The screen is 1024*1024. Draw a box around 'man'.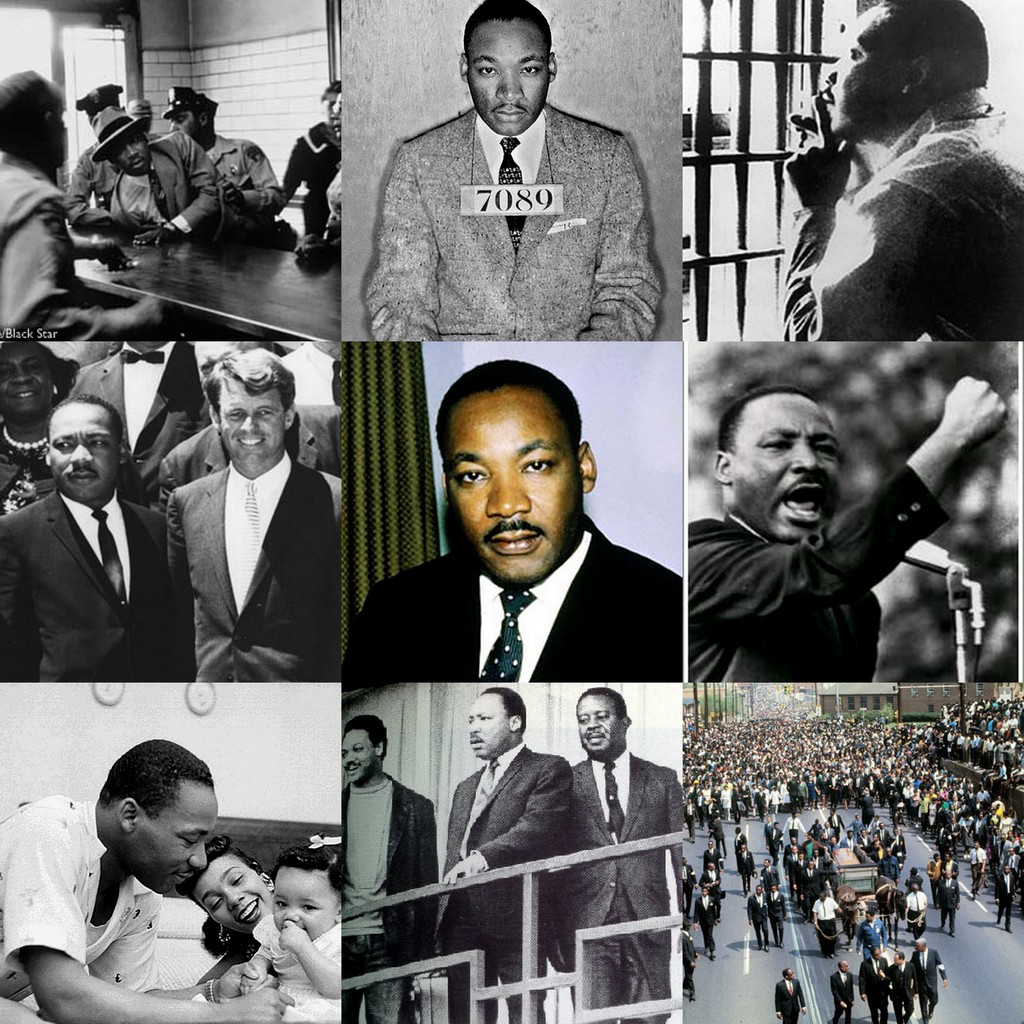
bbox(337, 713, 436, 1023).
